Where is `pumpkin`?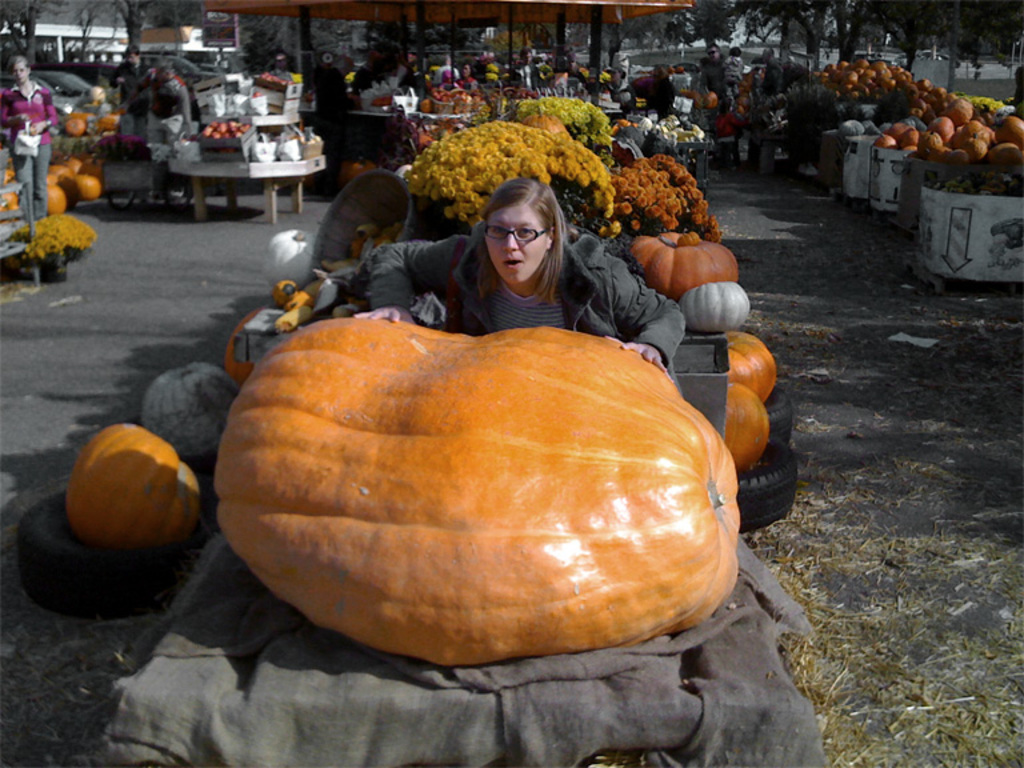
Rect(35, 184, 67, 217).
